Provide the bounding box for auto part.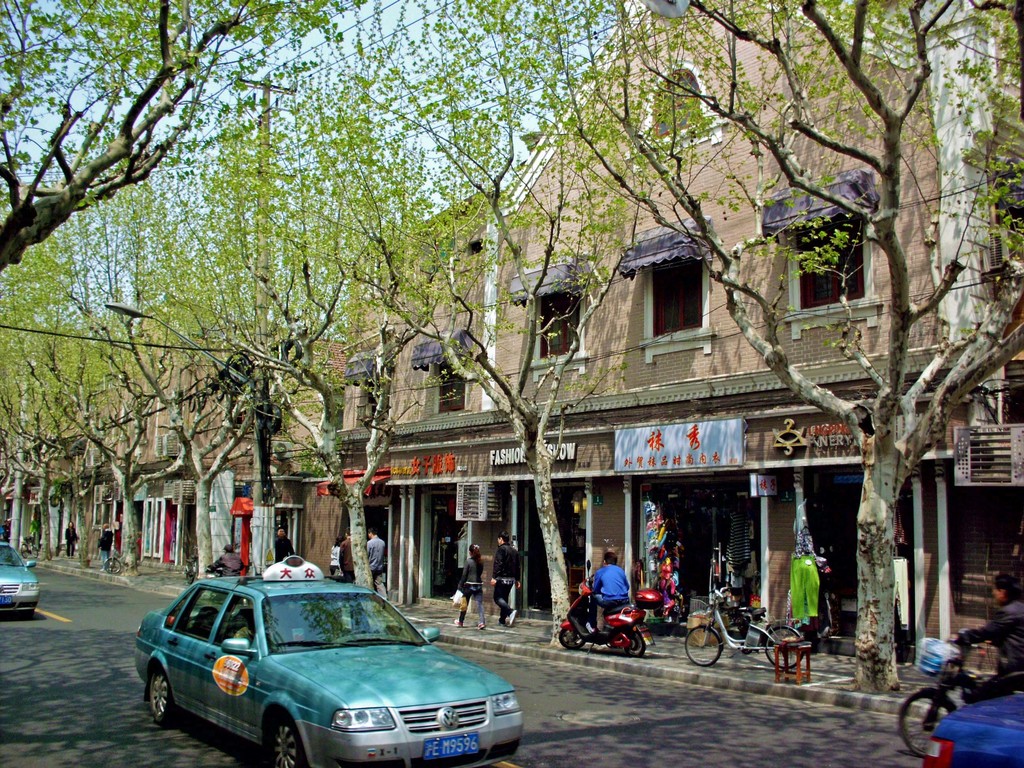
{"x1": 259, "y1": 646, "x2": 517, "y2": 723}.
